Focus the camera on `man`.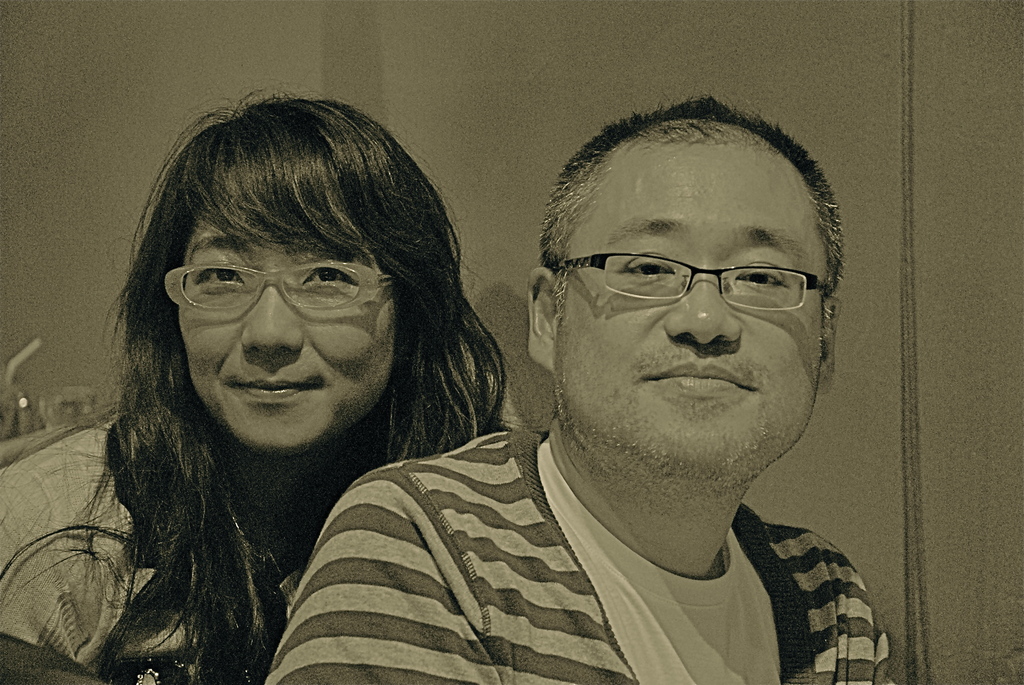
Focus region: (left=292, top=88, right=952, bottom=684).
